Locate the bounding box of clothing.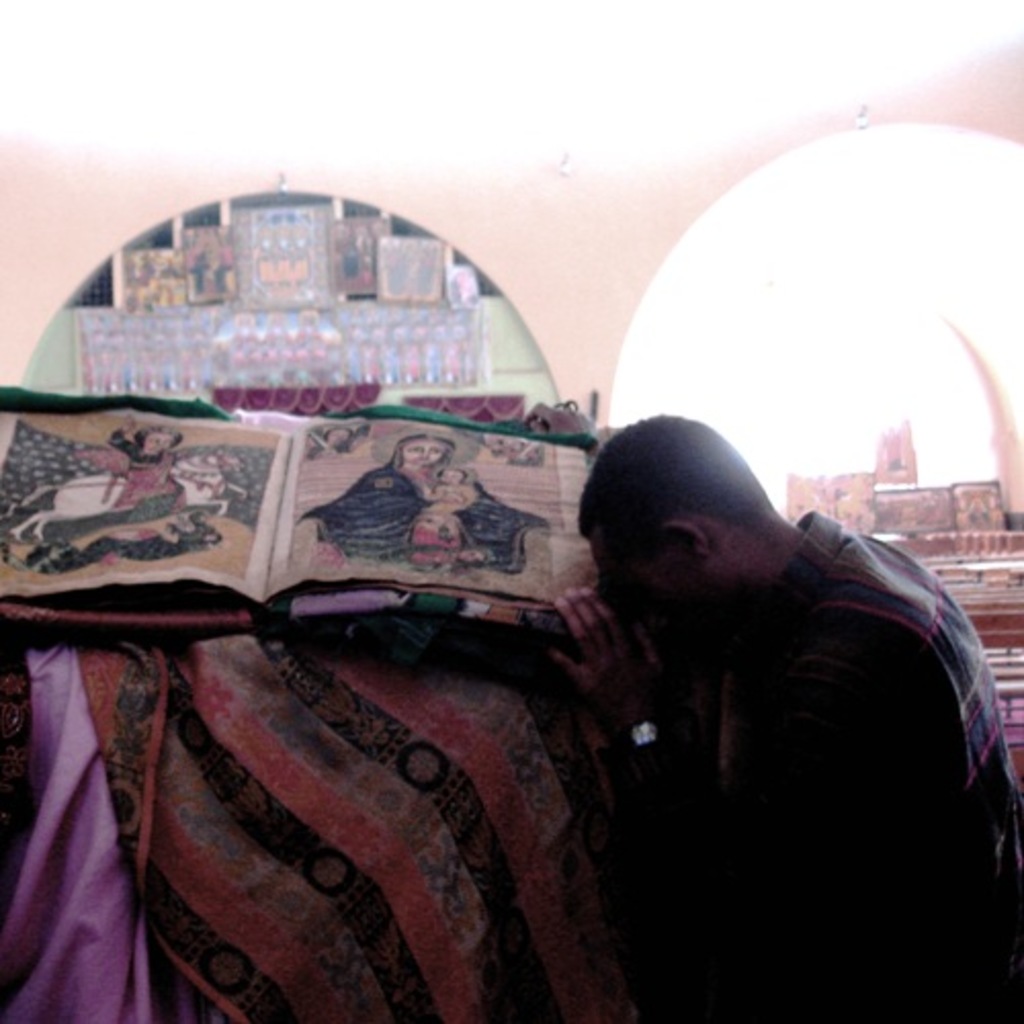
Bounding box: rect(666, 502, 1022, 995).
